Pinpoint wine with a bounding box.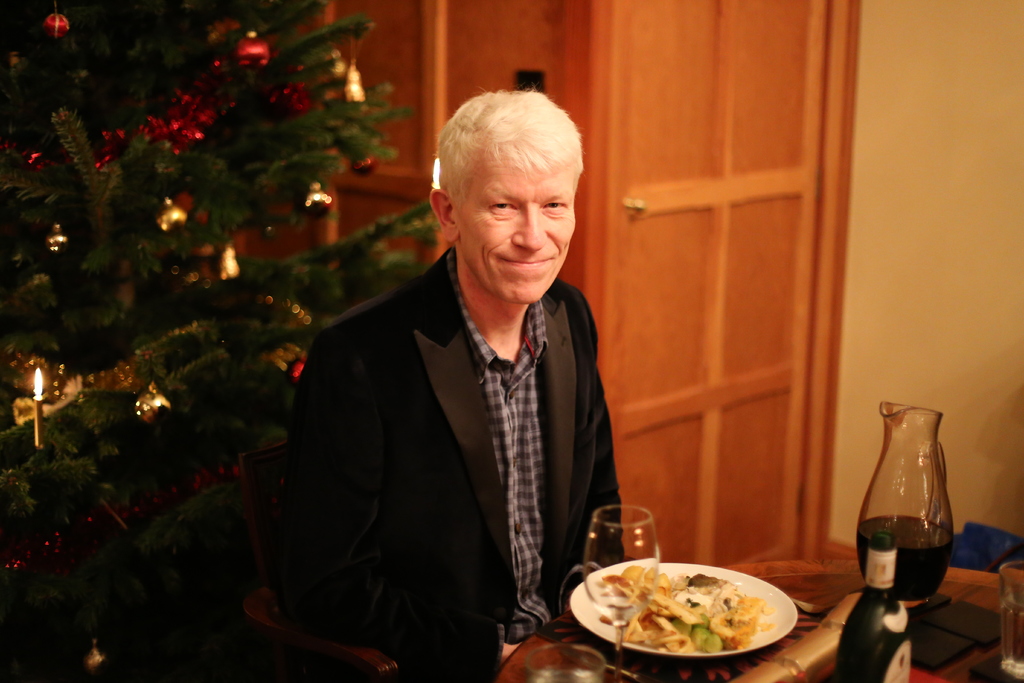
(830,528,910,682).
